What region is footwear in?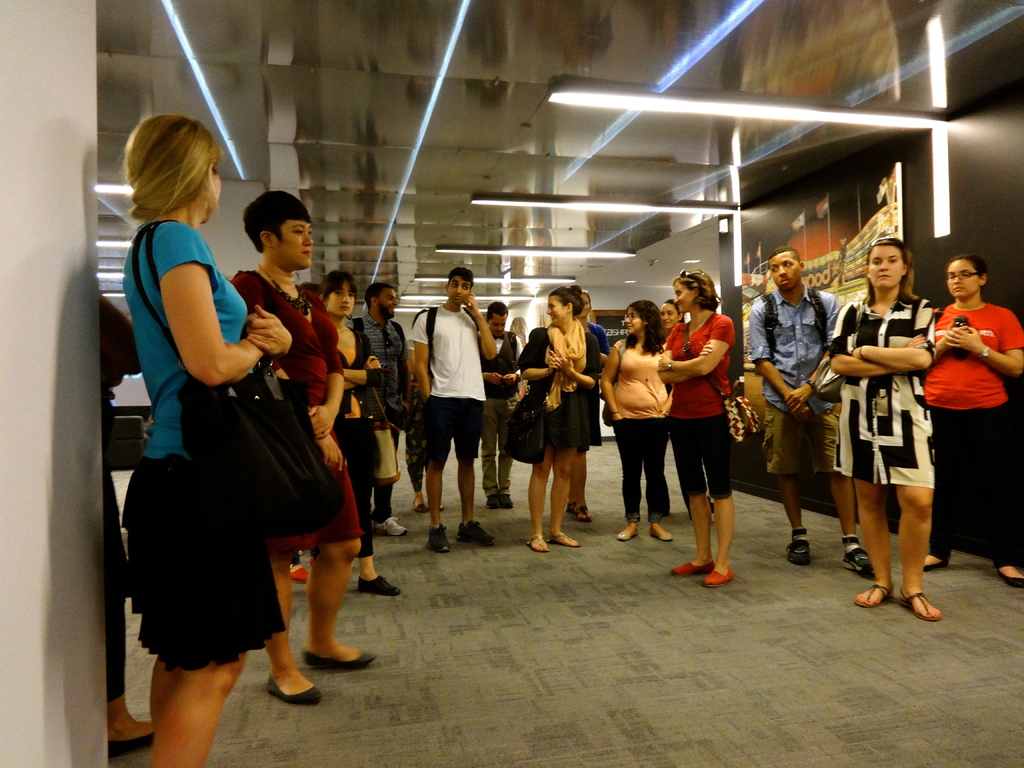
549/532/585/550.
